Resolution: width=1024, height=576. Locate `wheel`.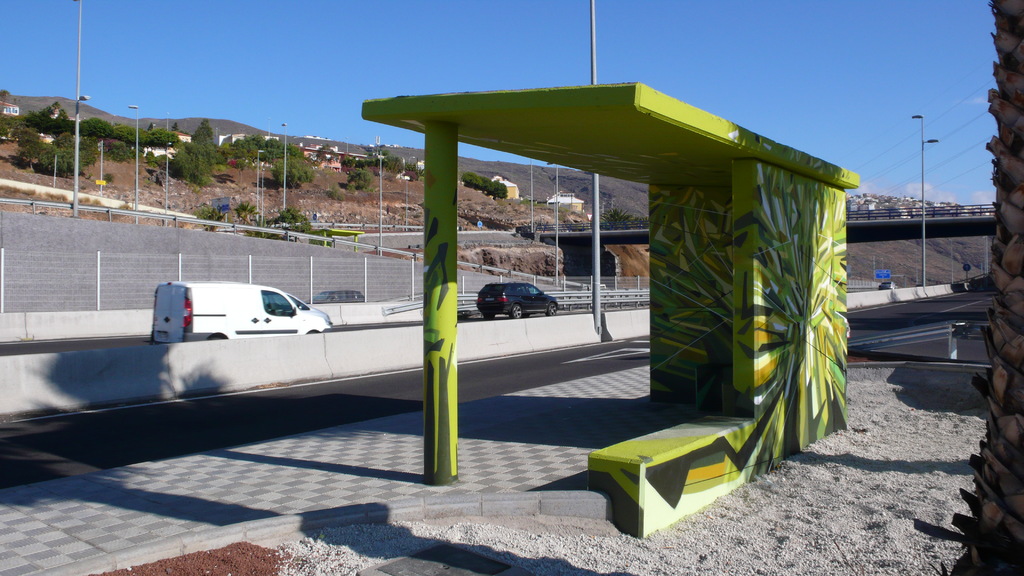
bbox=(307, 330, 319, 335).
